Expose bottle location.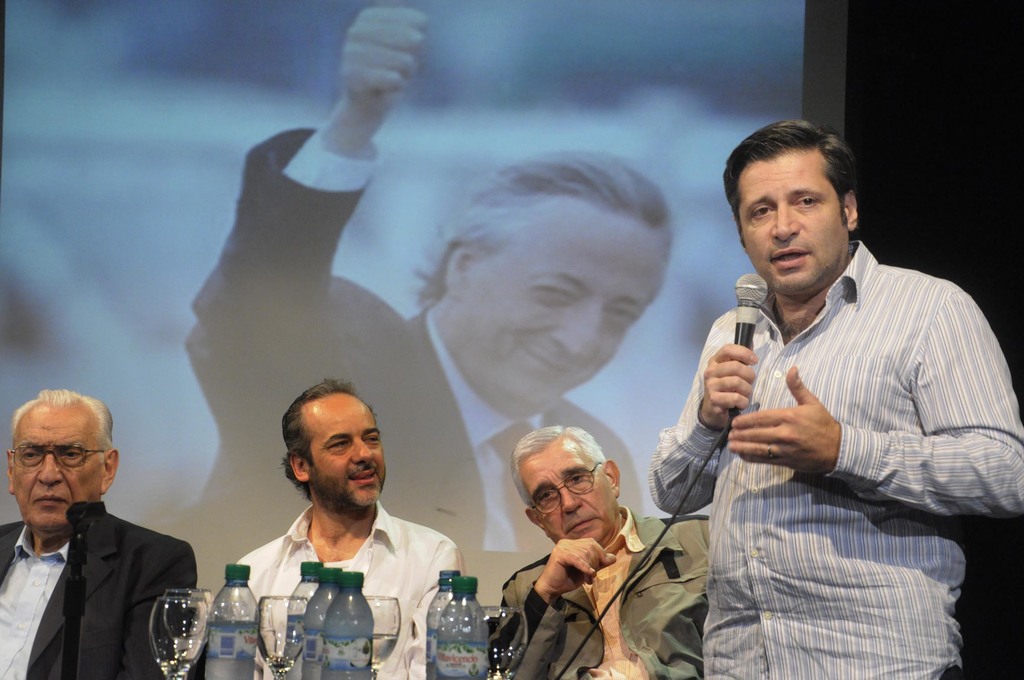
Exposed at crop(204, 561, 261, 679).
